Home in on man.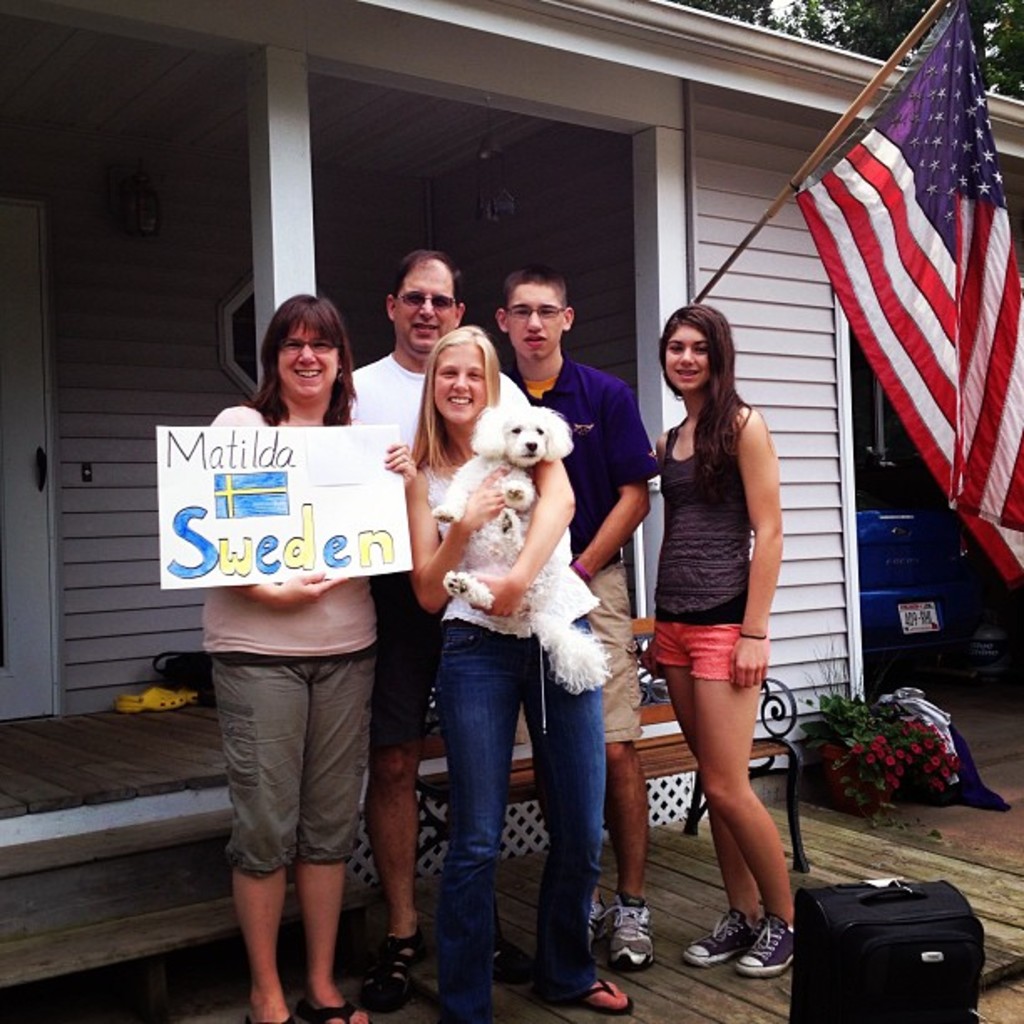
Homed in at select_region(494, 268, 654, 969).
